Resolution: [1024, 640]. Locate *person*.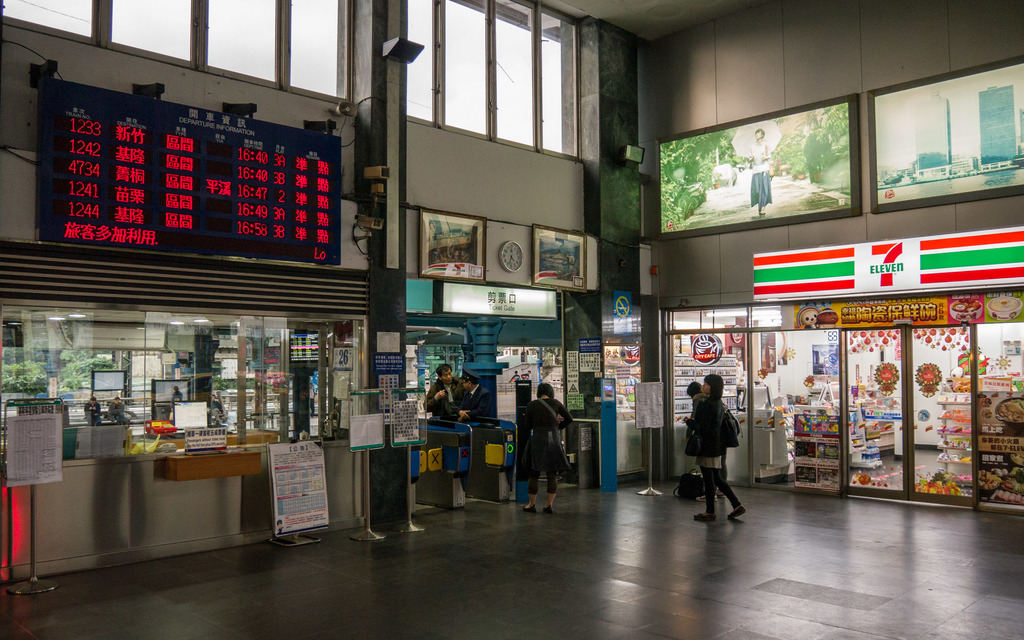
[450, 369, 486, 416].
